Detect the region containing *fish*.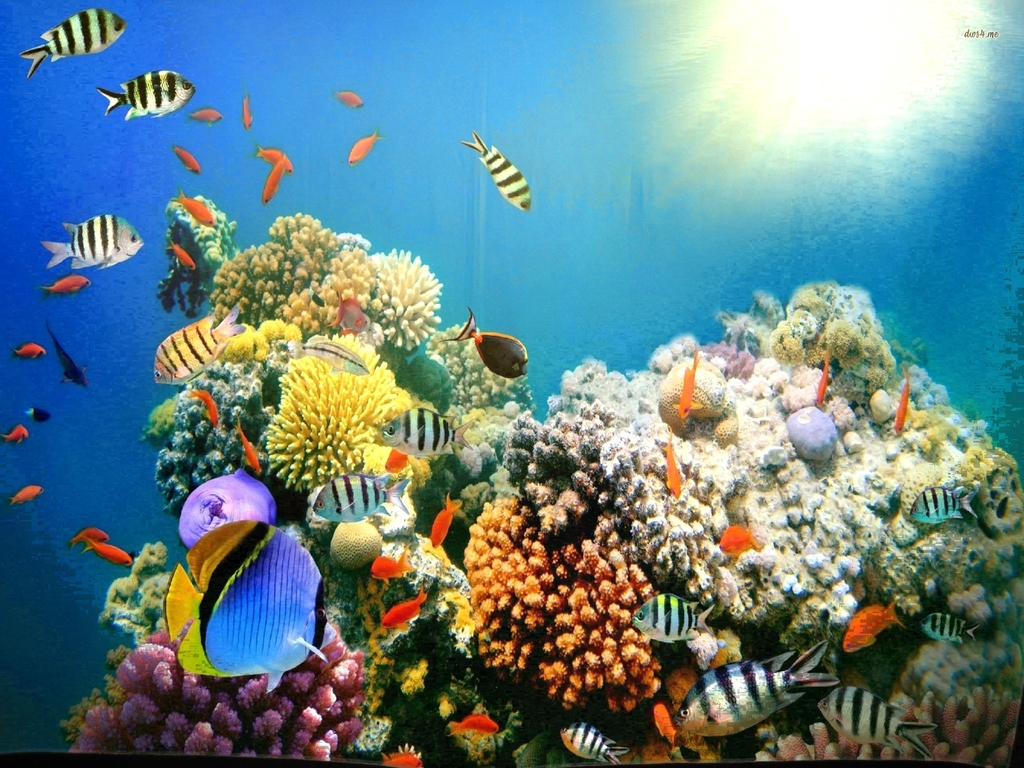
region(371, 554, 410, 577).
